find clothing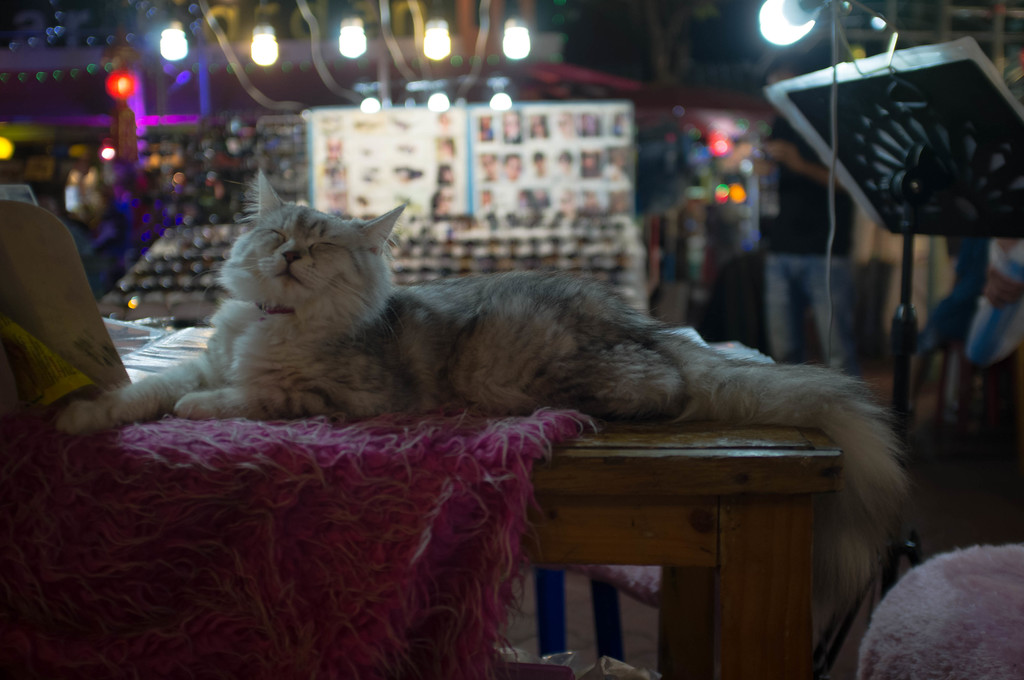
select_region(6, 407, 668, 679)
